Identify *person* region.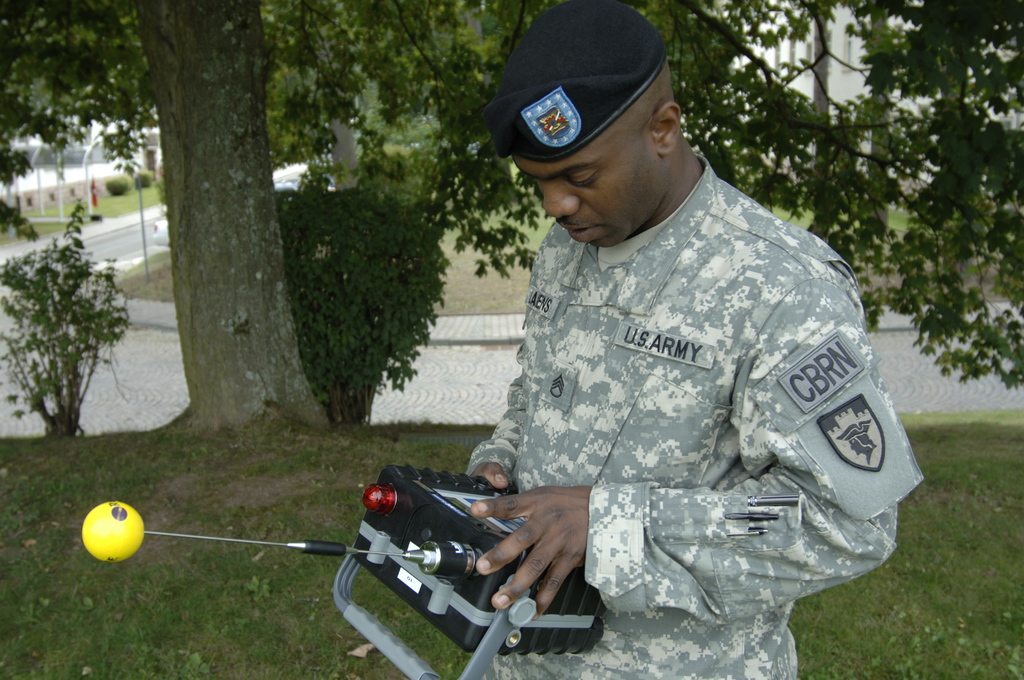
Region: select_region(465, 0, 924, 677).
